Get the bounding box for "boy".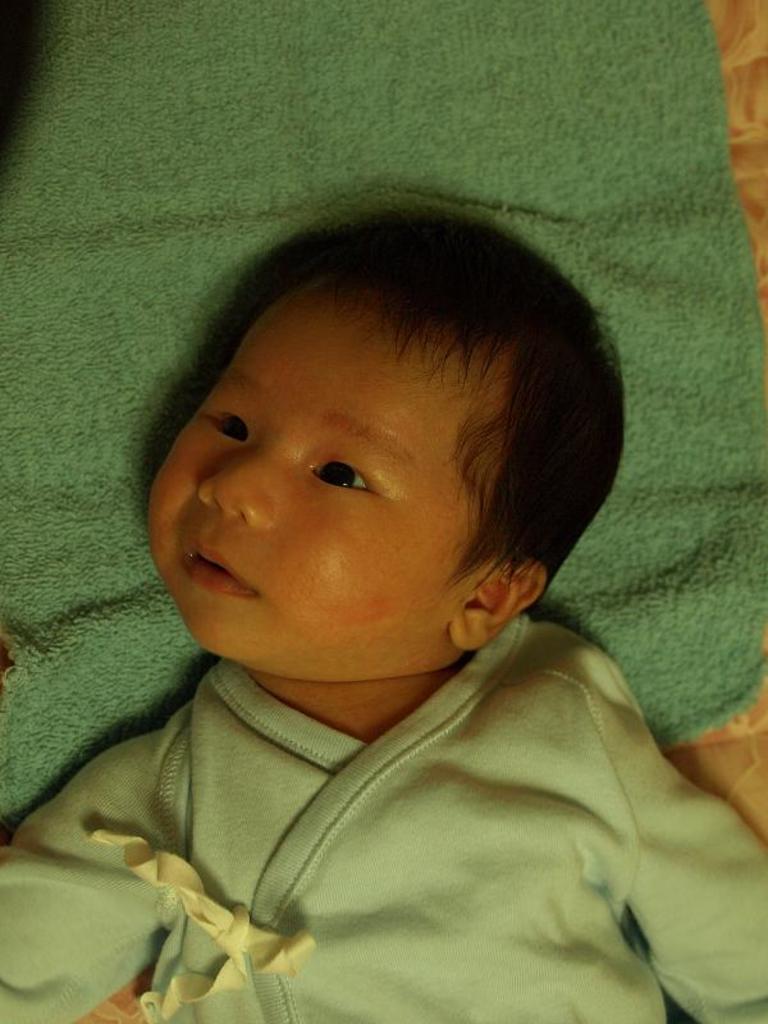
bbox(0, 211, 767, 1023).
